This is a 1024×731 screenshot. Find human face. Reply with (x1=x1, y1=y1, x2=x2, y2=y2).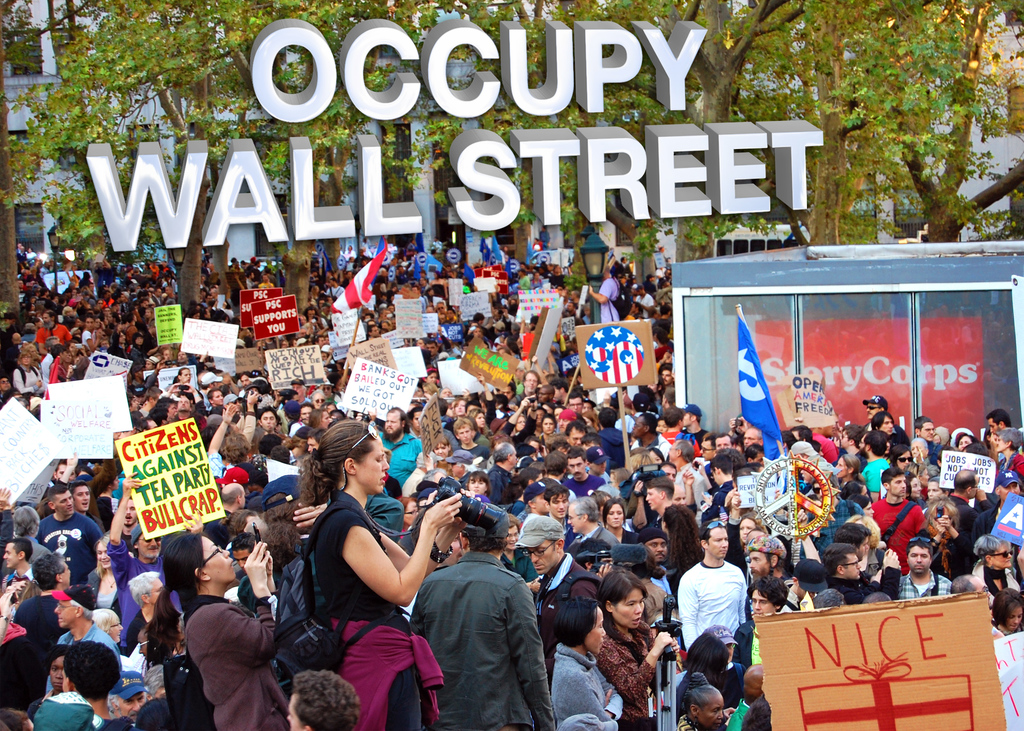
(x1=709, y1=526, x2=727, y2=560).
